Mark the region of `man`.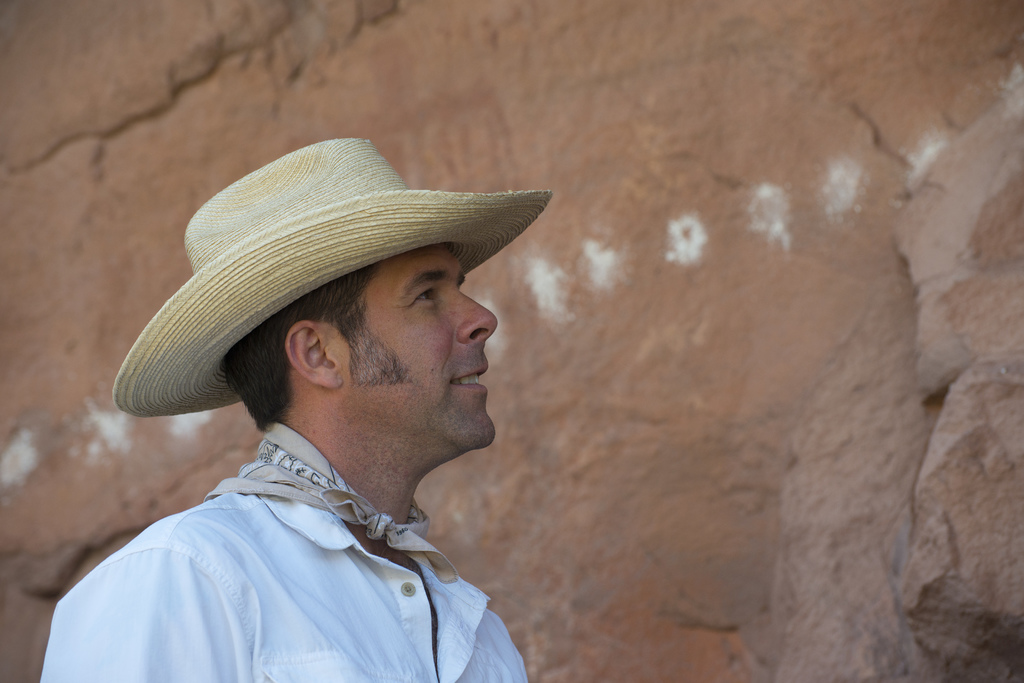
Region: box=[27, 120, 546, 682].
